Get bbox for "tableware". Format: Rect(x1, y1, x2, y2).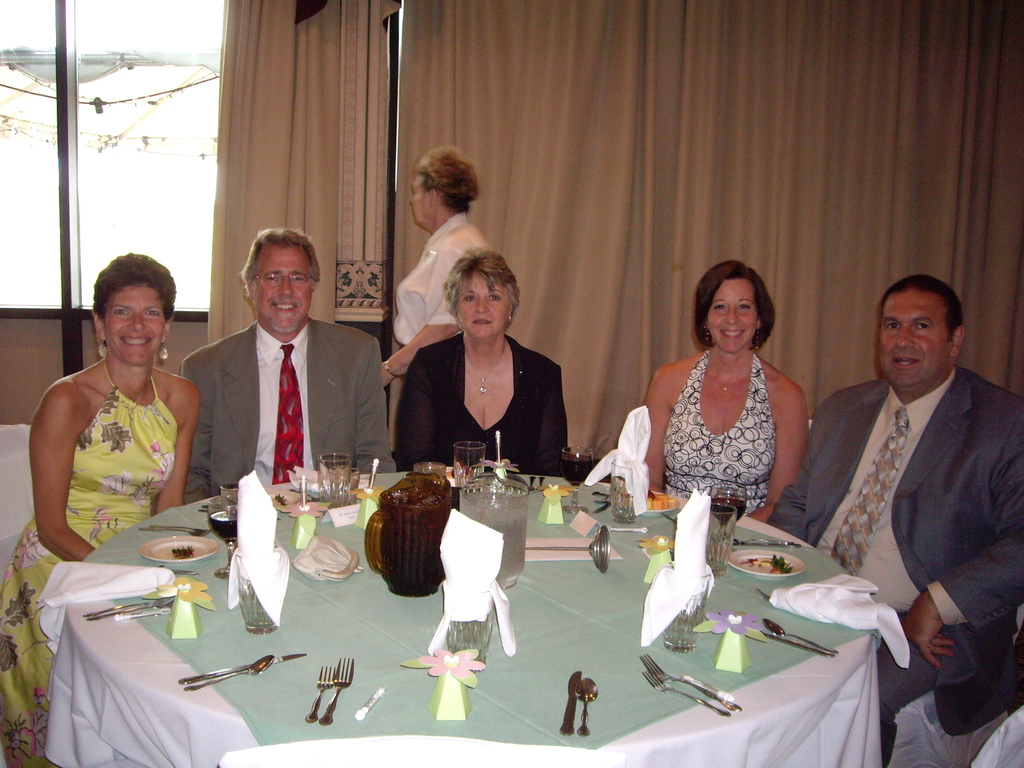
Rect(436, 575, 493, 673).
